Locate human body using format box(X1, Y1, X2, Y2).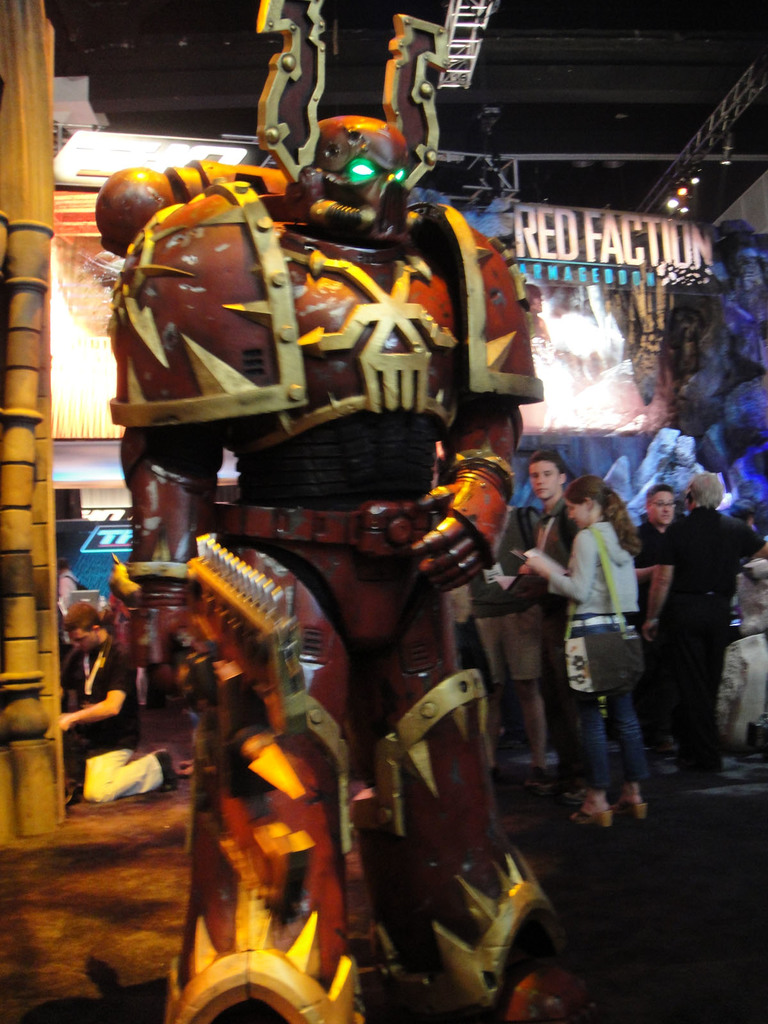
box(552, 474, 665, 824).
